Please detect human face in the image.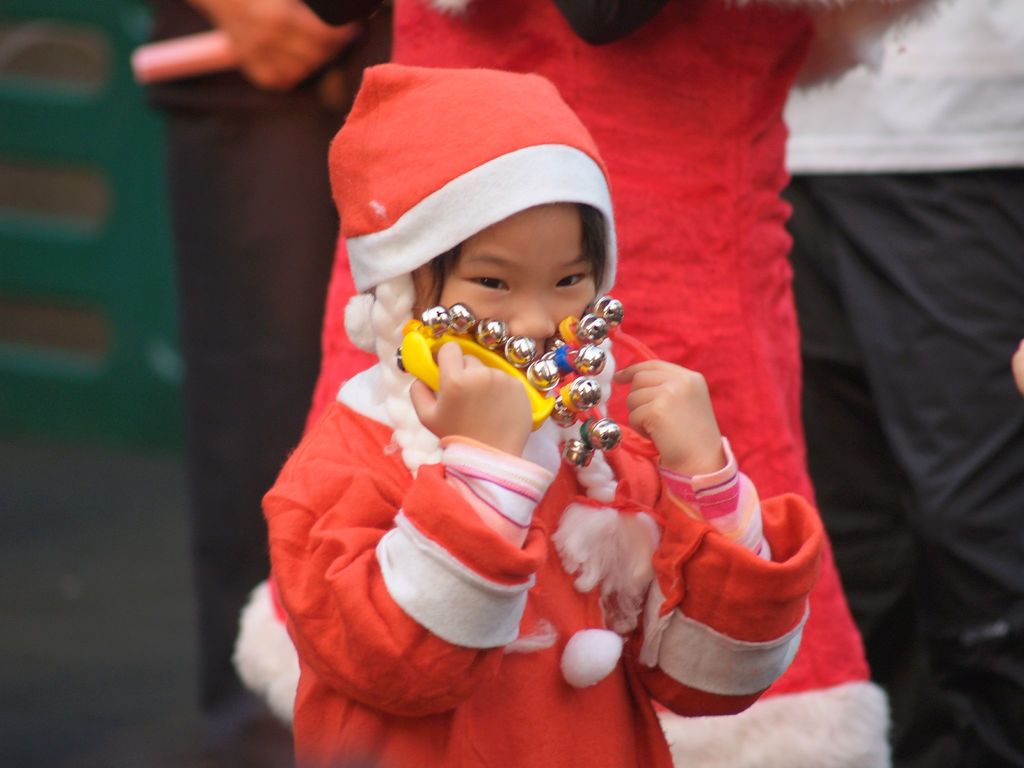
BBox(417, 204, 595, 346).
